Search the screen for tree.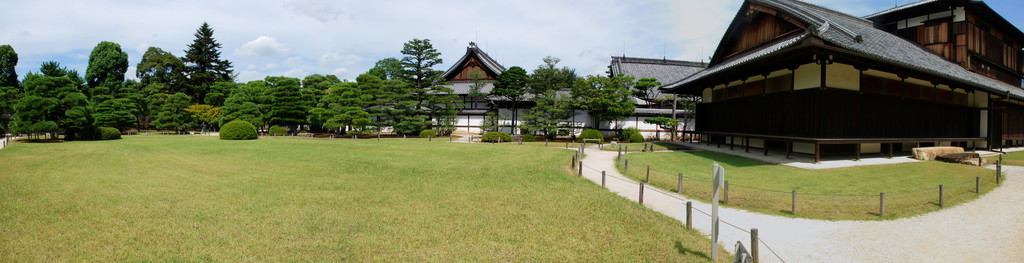
Found at <box>371,83,435,136</box>.
